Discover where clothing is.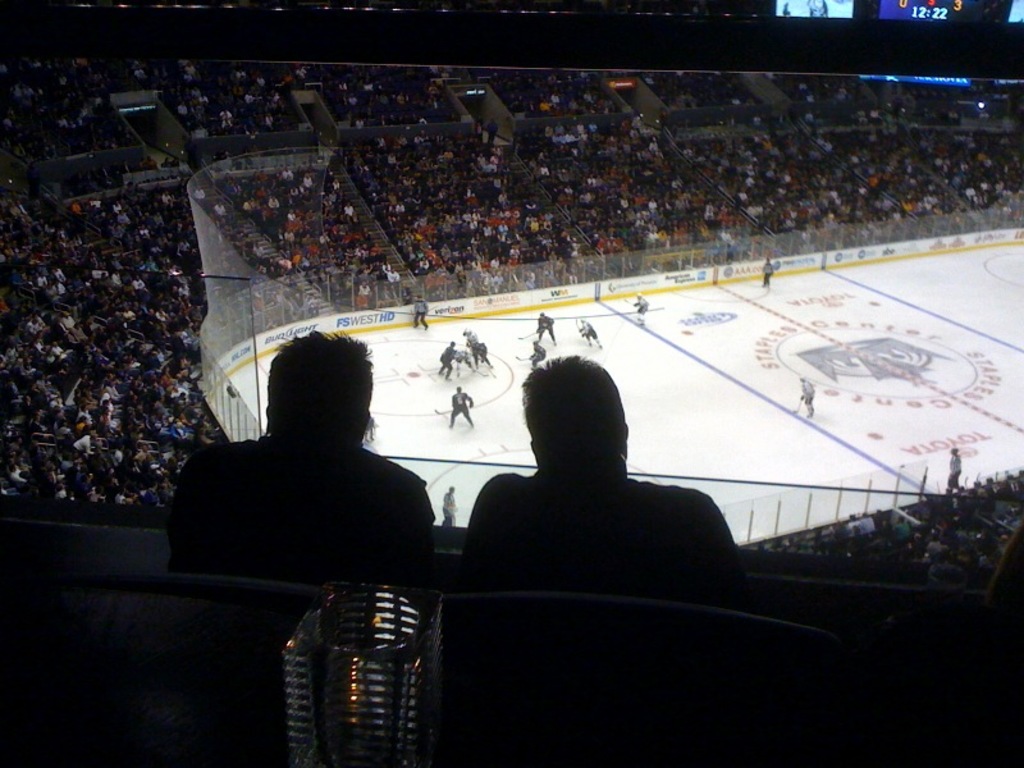
Discovered at <region>173, 384, 444, 596</region>.
